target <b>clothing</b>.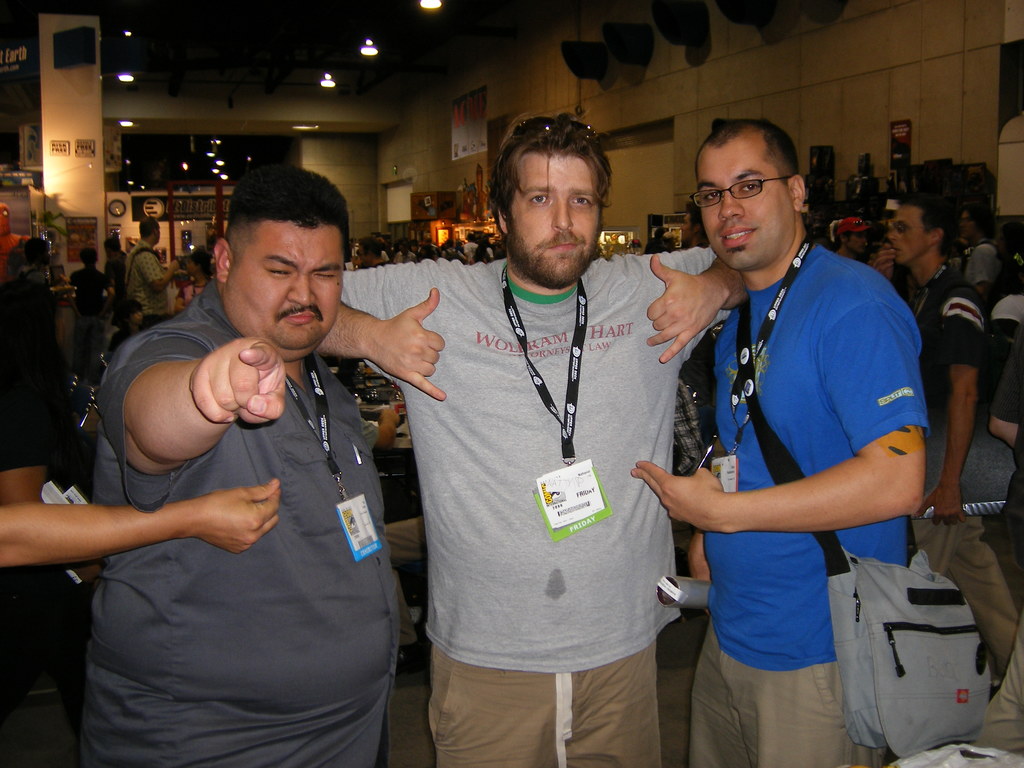
Target region: bbox=[971, 631, 1023, 760].
